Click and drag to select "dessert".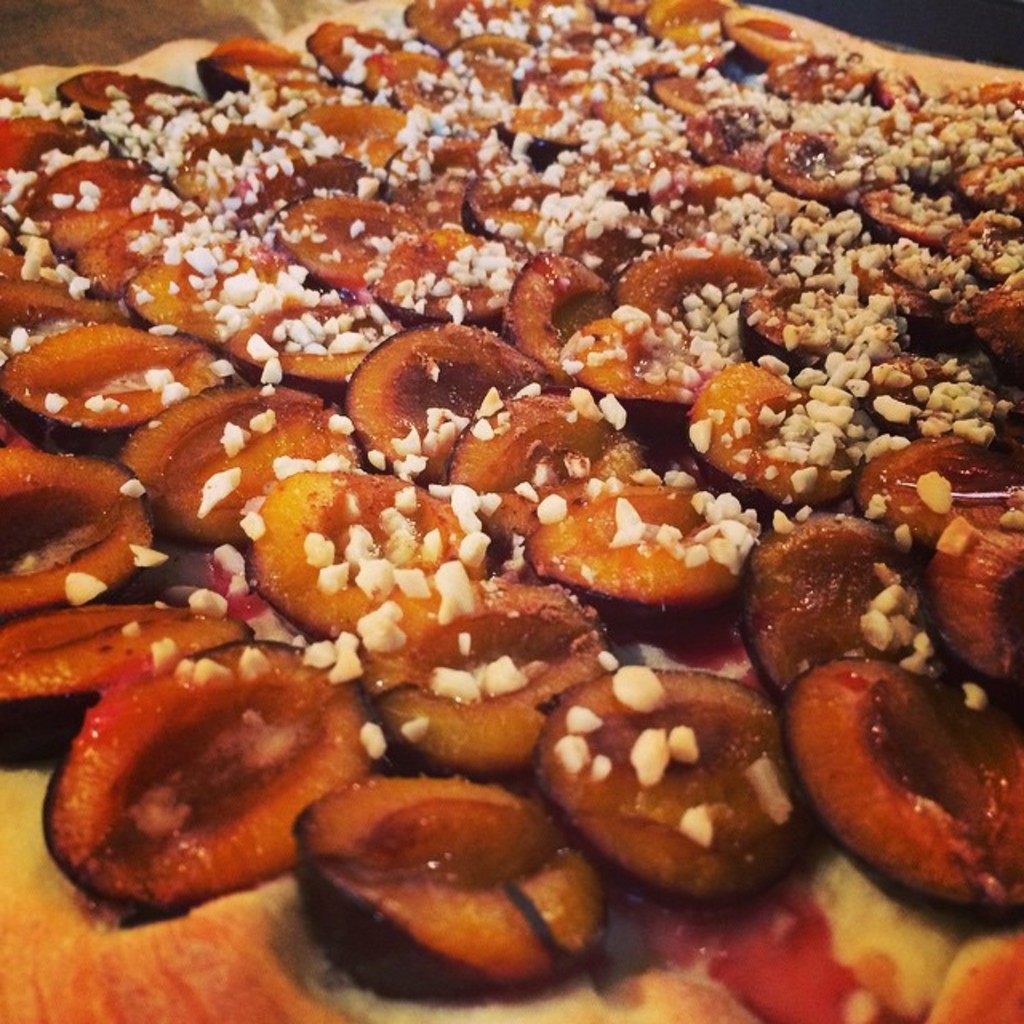
Selection: (x1=37, y1=635, x2=378, y2=915).
